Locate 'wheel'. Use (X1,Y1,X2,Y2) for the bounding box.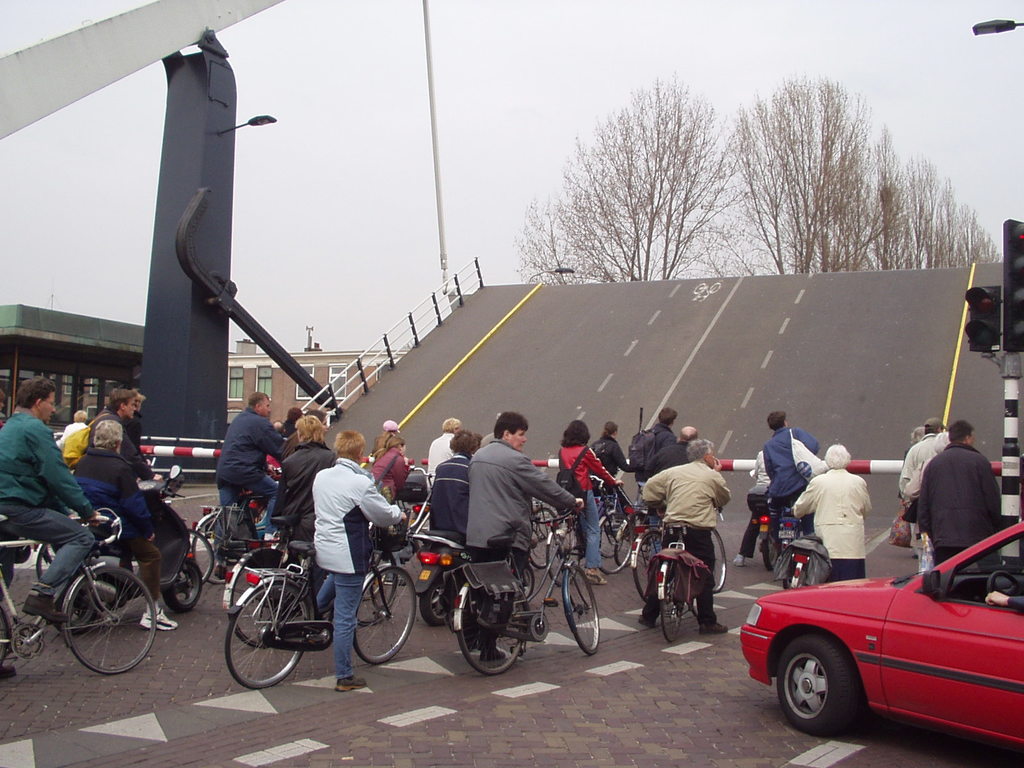
(181,529,221,585).
